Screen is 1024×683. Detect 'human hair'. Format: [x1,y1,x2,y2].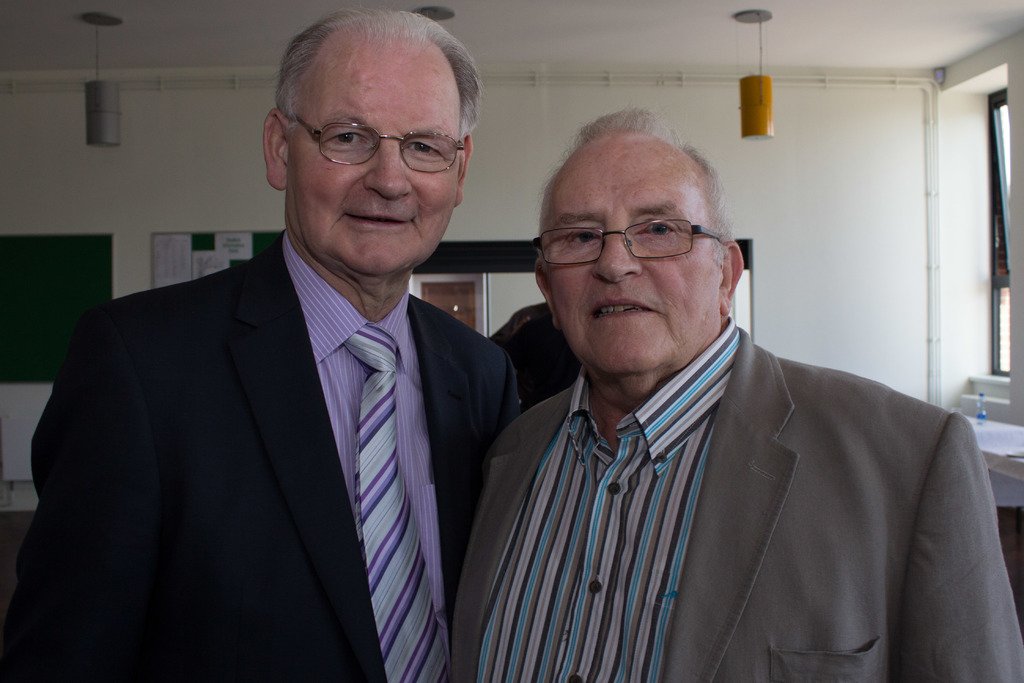
[535,108,734,269].
